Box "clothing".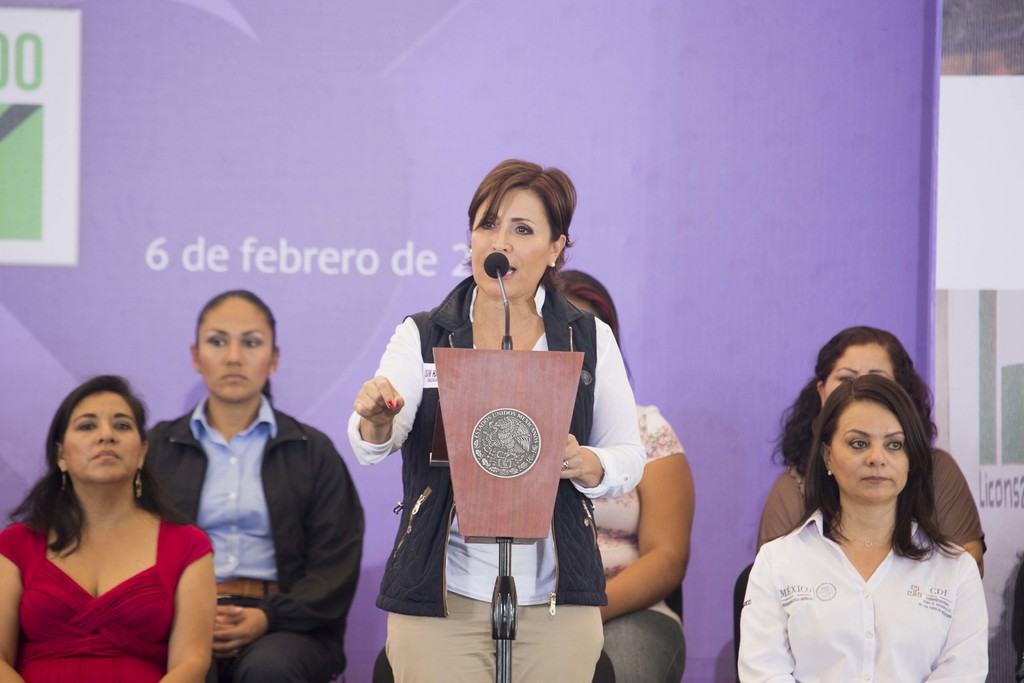
Rect(3, 523, 220, 682).
